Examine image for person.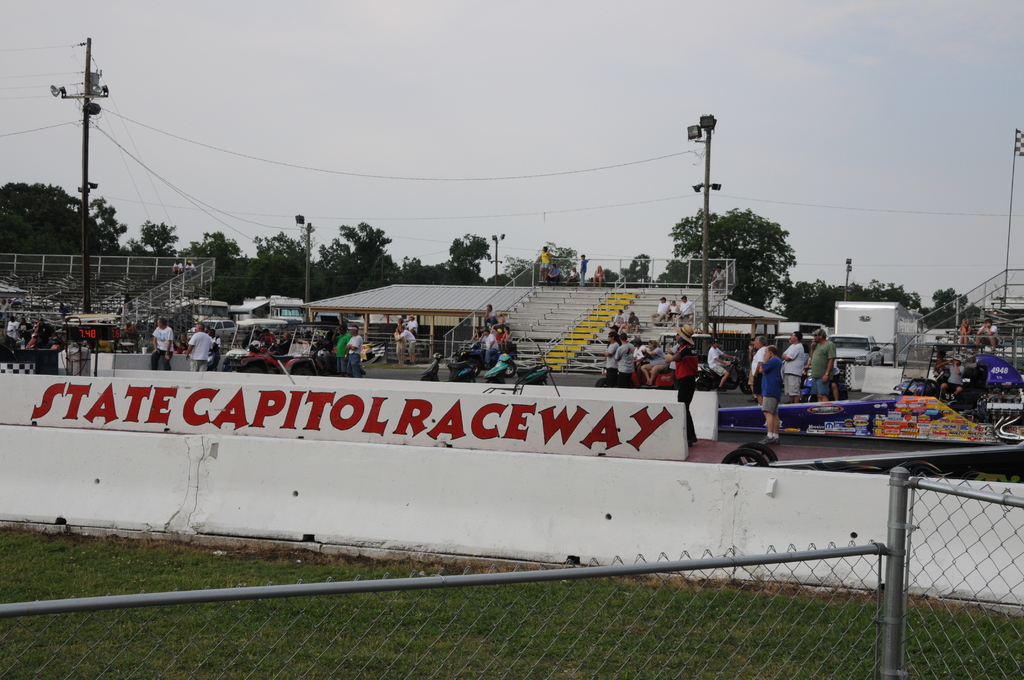
Examination result: (748, 334, 771, 393).
